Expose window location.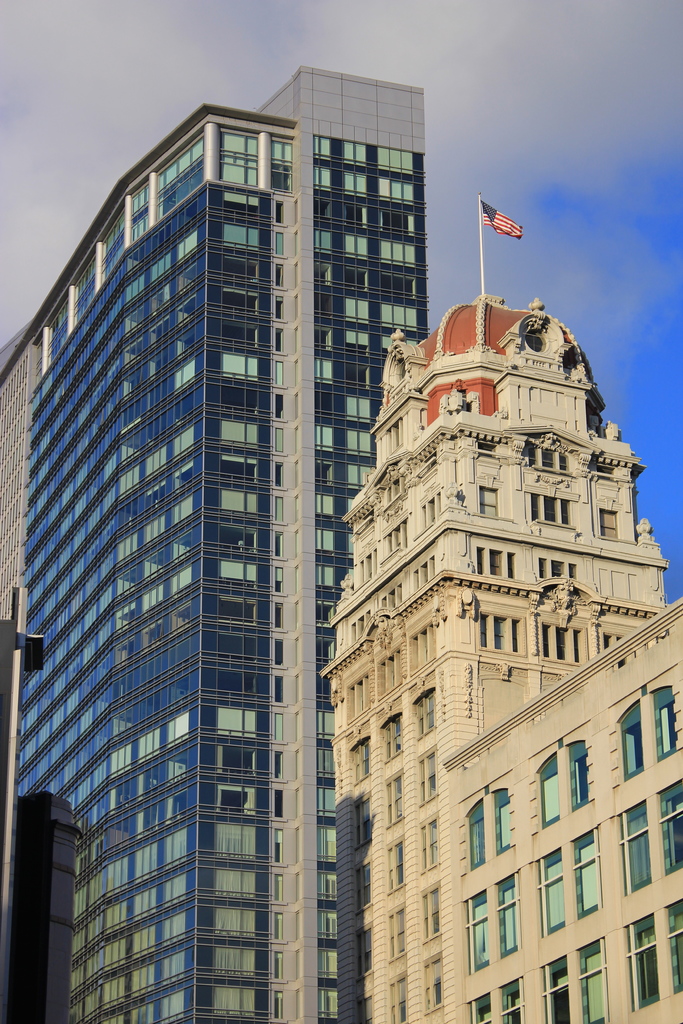
Exposed at <region>458, 886, 497, 979</region>.
